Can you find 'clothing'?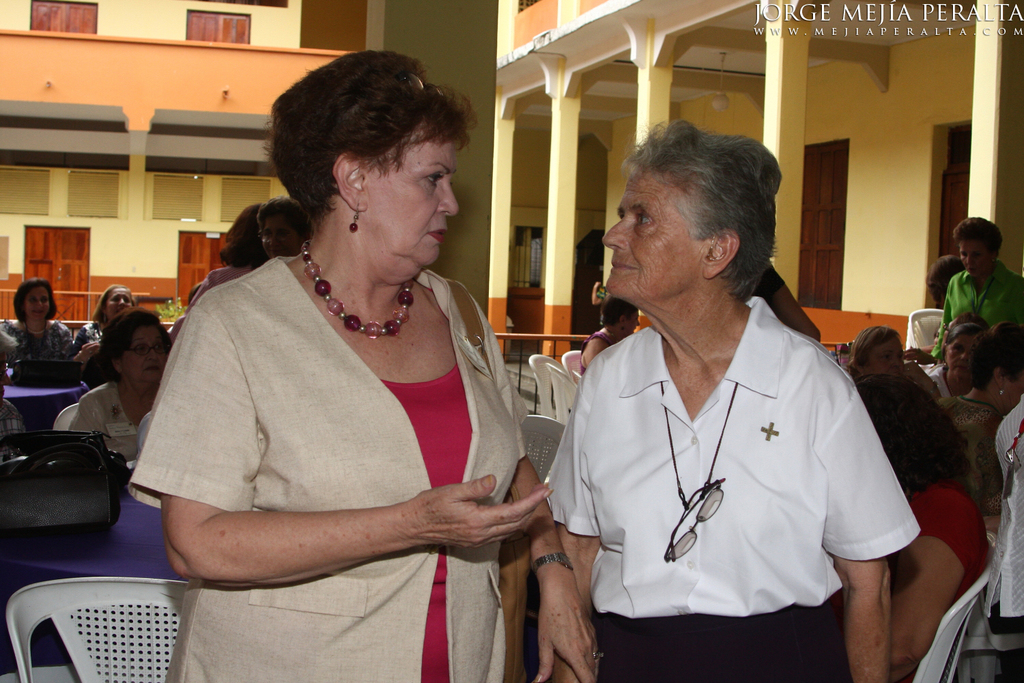
Yes, bounding box: [x1=0, y1=319, x2=73, y2=357].
